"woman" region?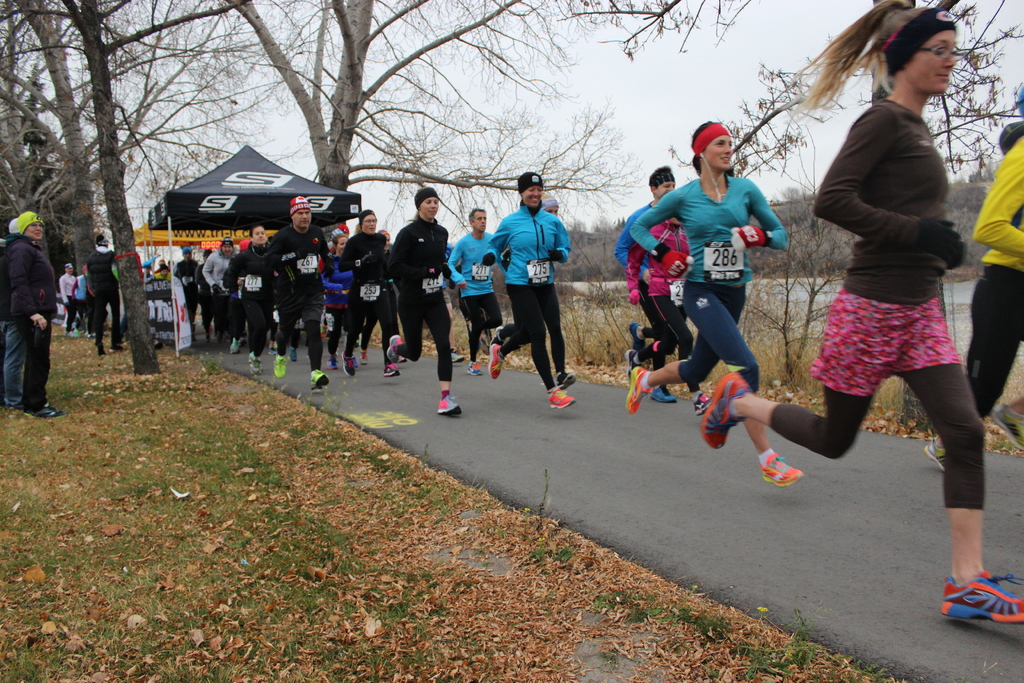
detection(4, 211, 68, 420)
